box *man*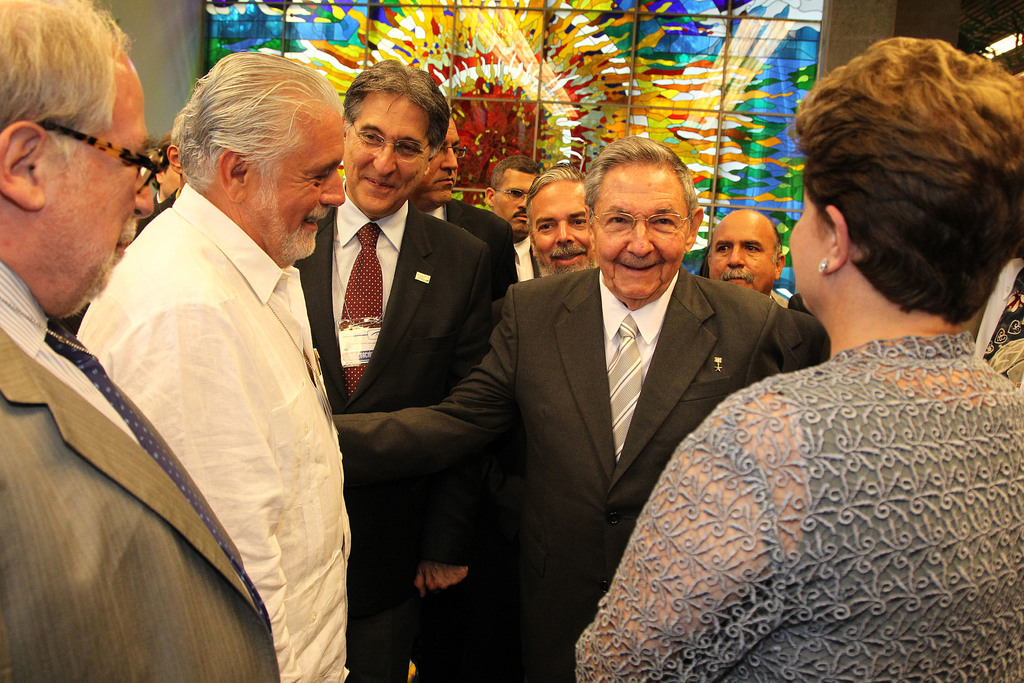
<bbox>290, 47, 497, 682</bbox>
